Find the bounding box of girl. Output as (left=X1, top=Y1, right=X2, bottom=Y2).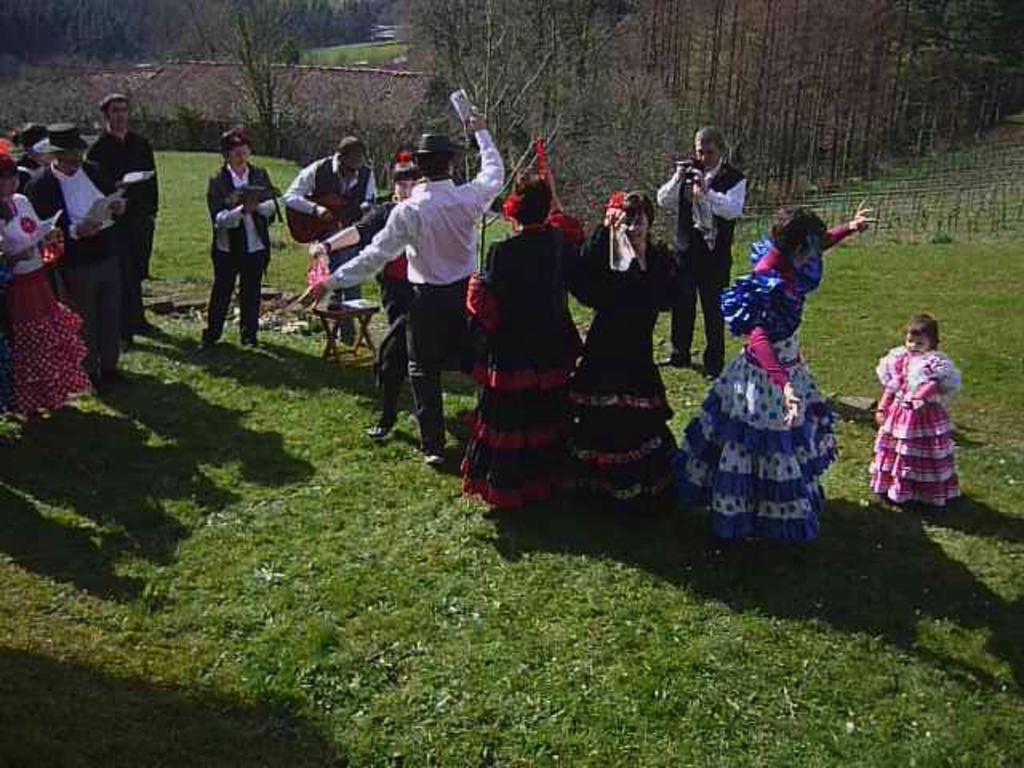
(left=875, top=315, right=968, bottom=510).
